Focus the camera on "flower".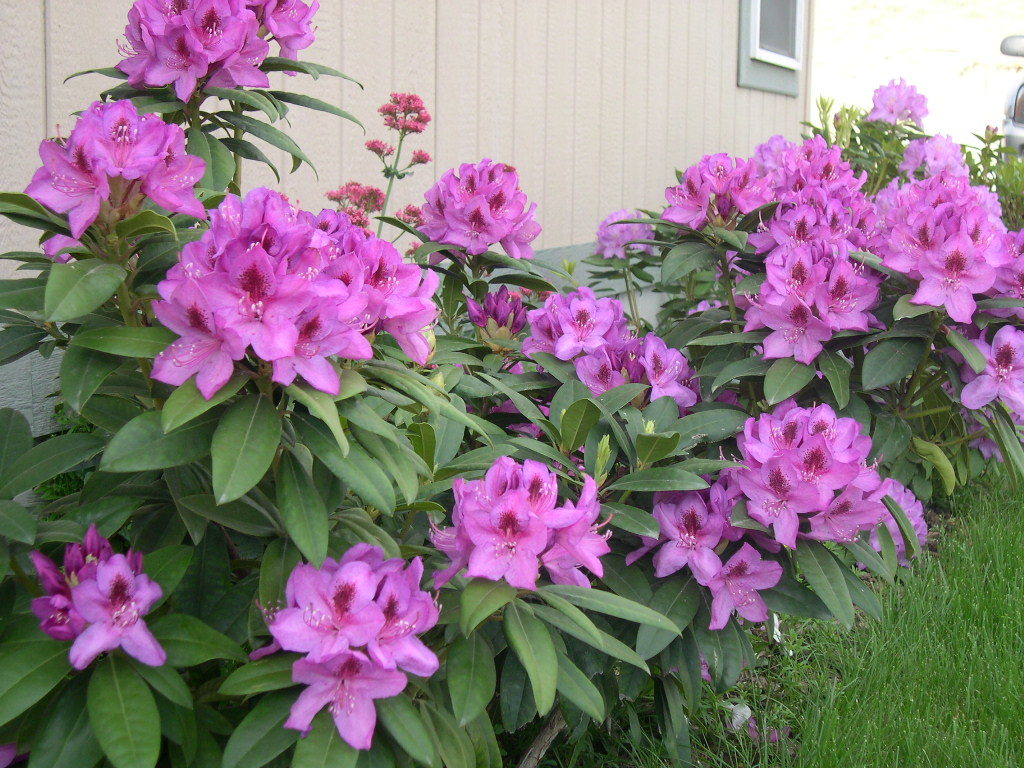
Focus region: 623 328 700 427.
